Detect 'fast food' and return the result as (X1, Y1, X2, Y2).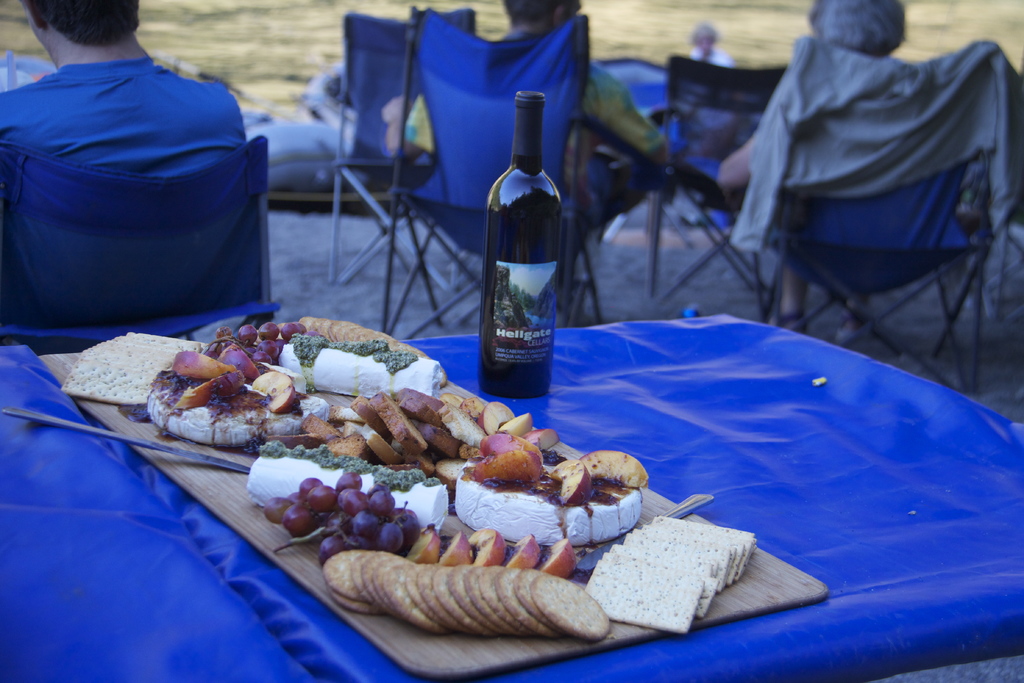
(409, 523, 443, 559).
